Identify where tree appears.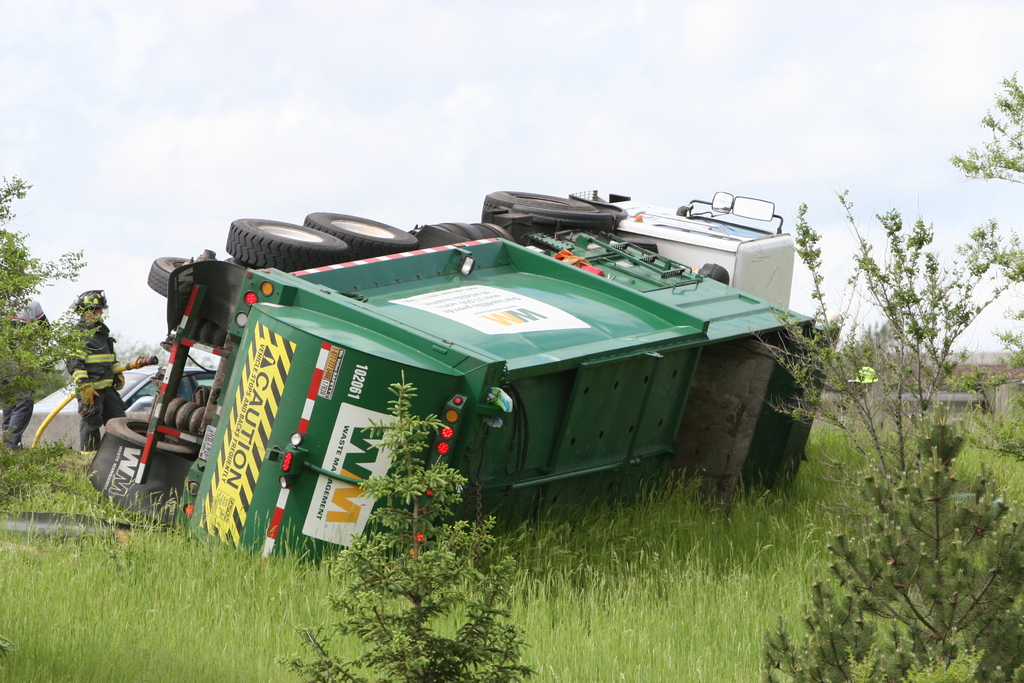
Appears at (951,63,1023,193).
